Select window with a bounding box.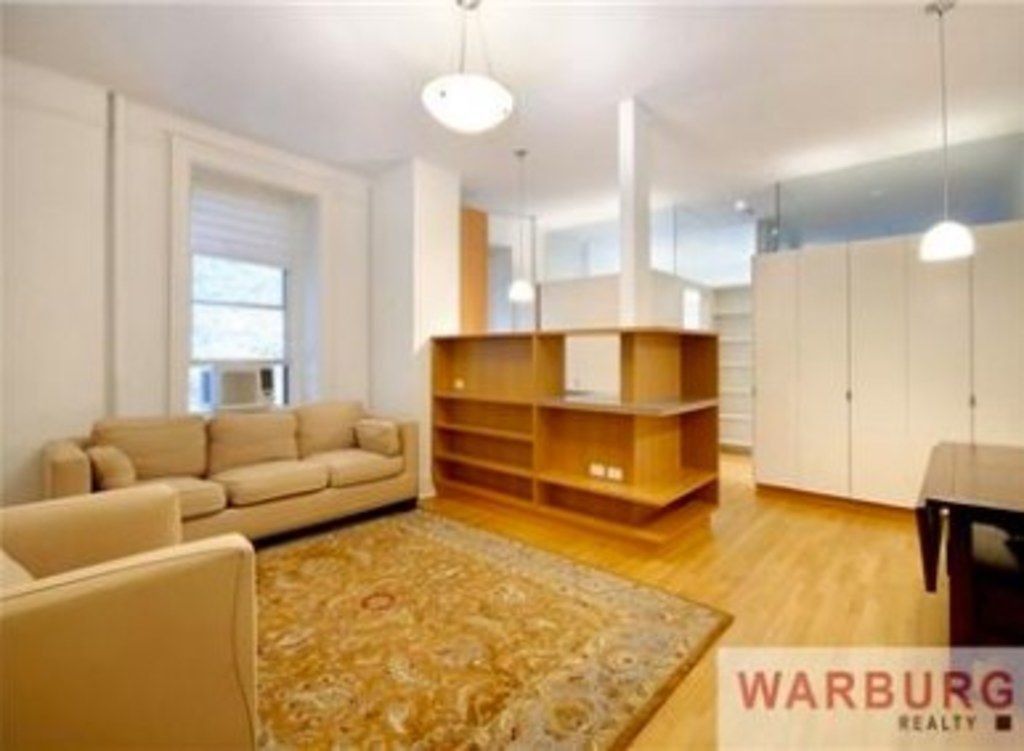
188:172:297:409.
